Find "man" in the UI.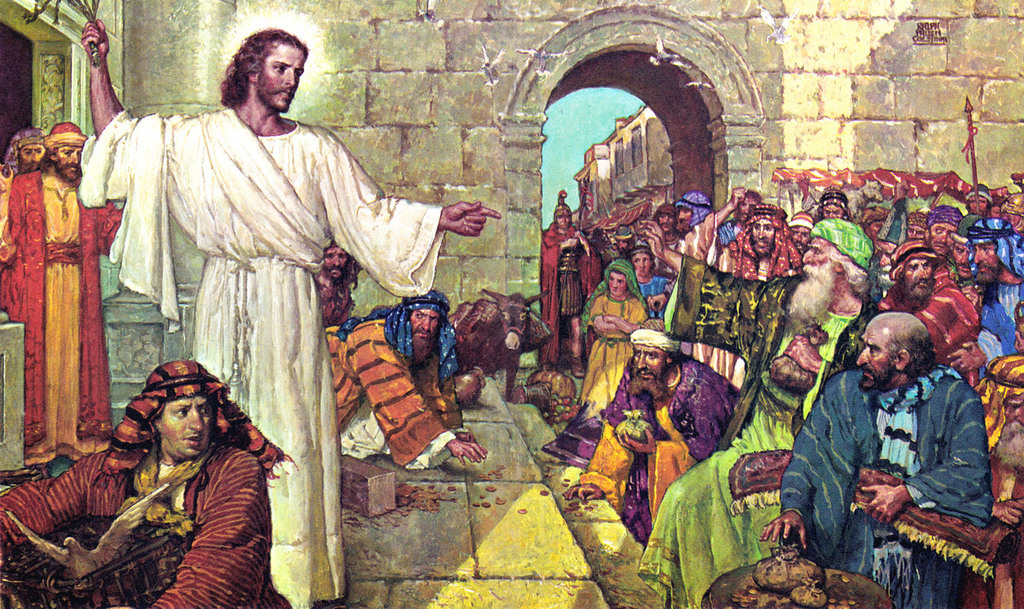
UI element at <region>784, 284, 1016, 604</region>.
